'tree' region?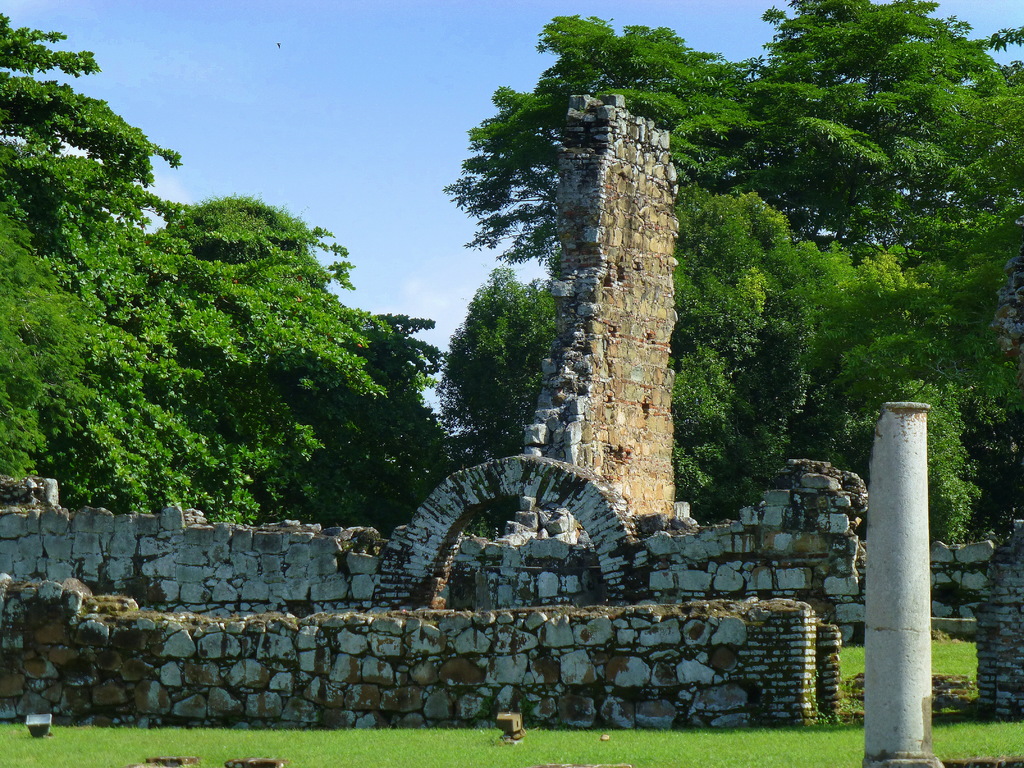
l=158, t=196, r=369, b=504
